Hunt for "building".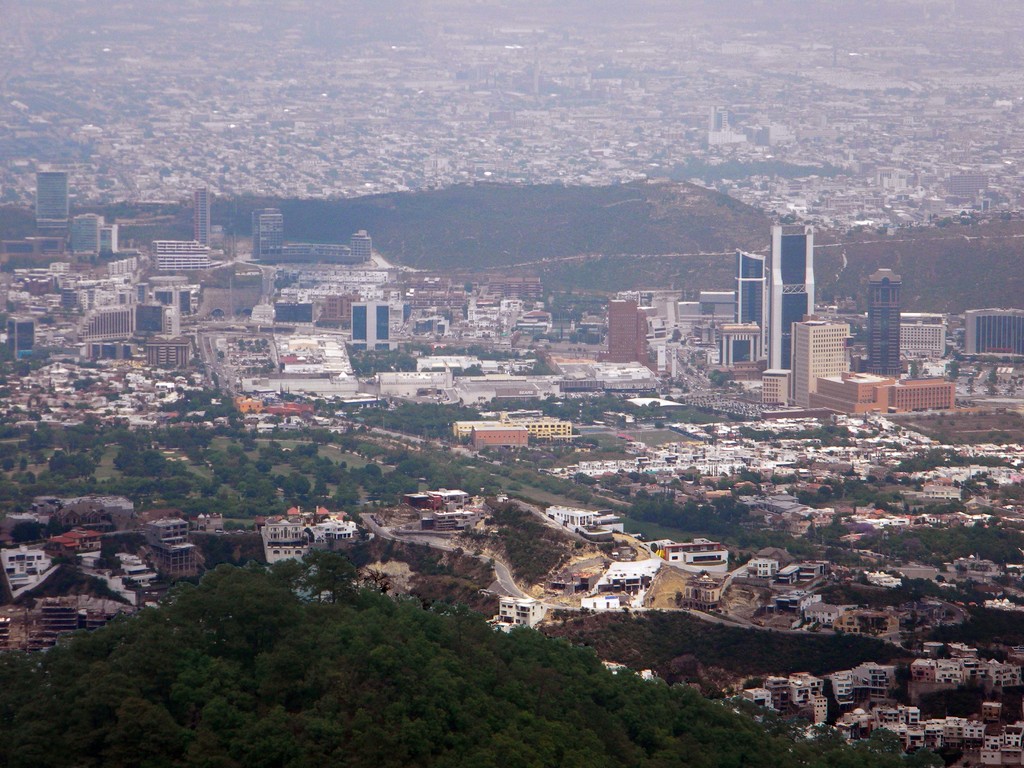
Hunted down at region(789, 323, 851, 403).
